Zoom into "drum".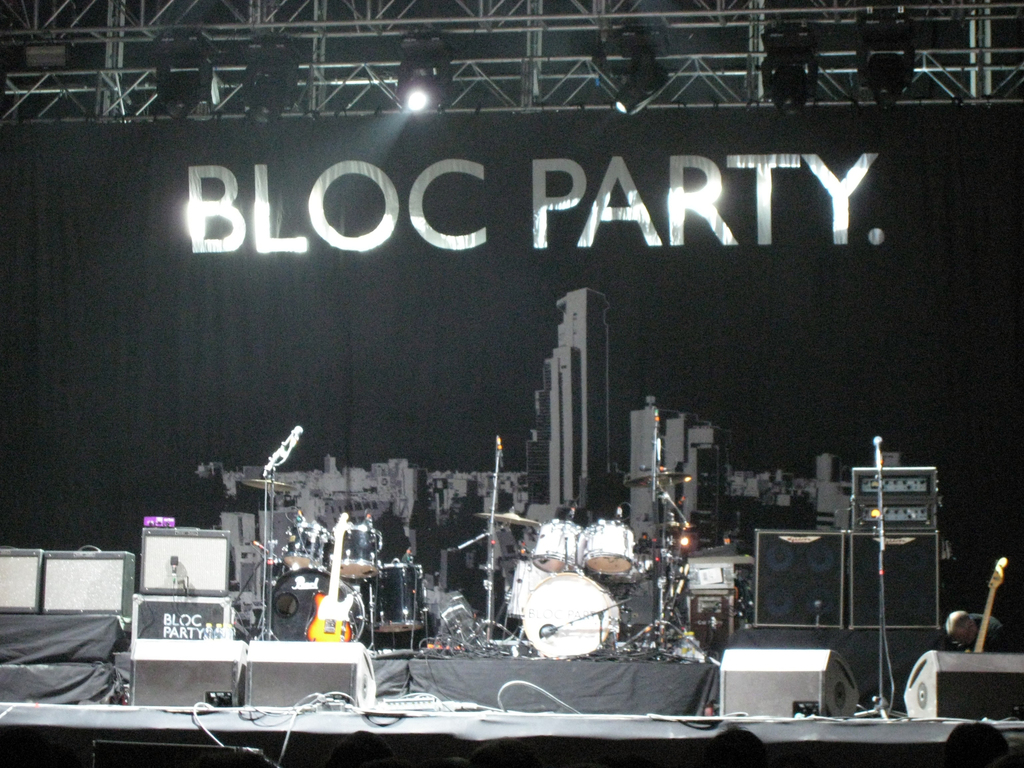
Zoom target: BBox(530, 516, 584, 569).
